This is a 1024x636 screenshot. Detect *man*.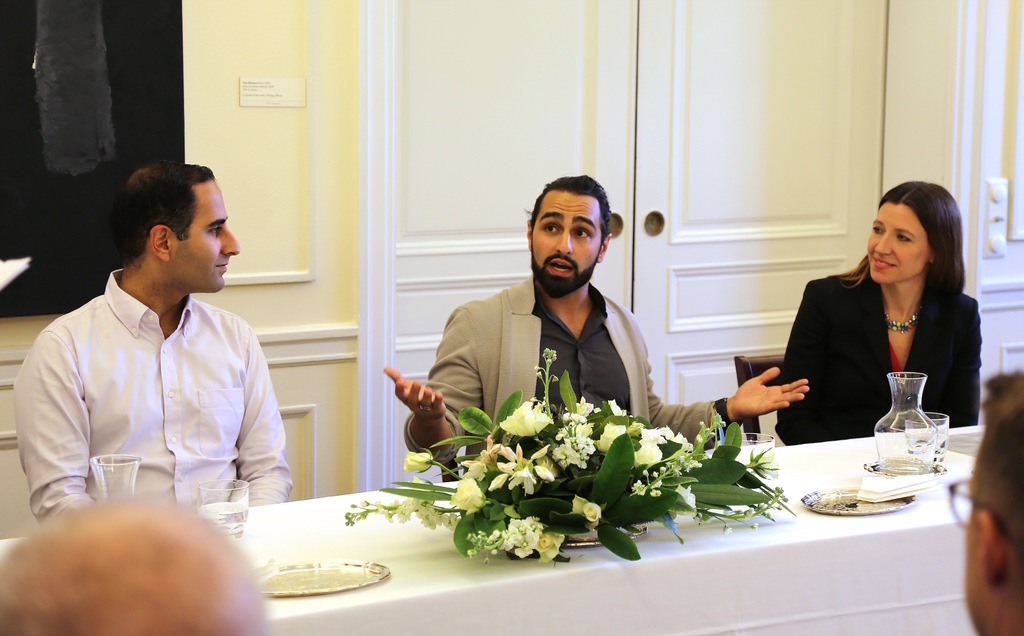
BBox(382, 173, 808, 495).
